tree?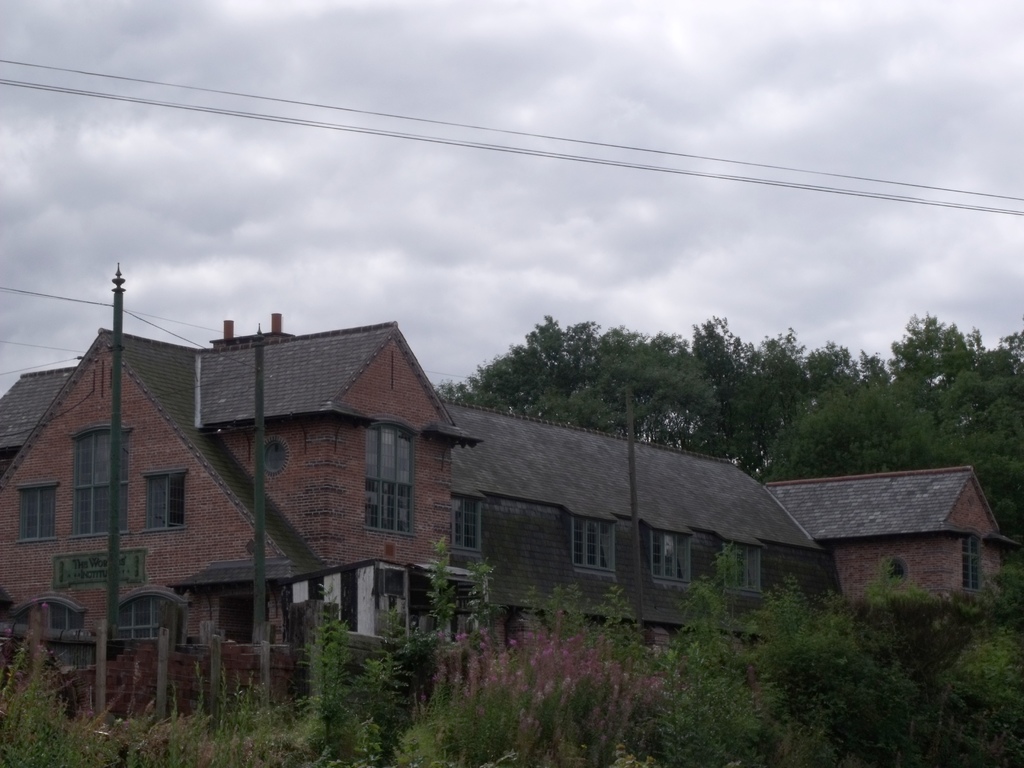
651,556,787,767
